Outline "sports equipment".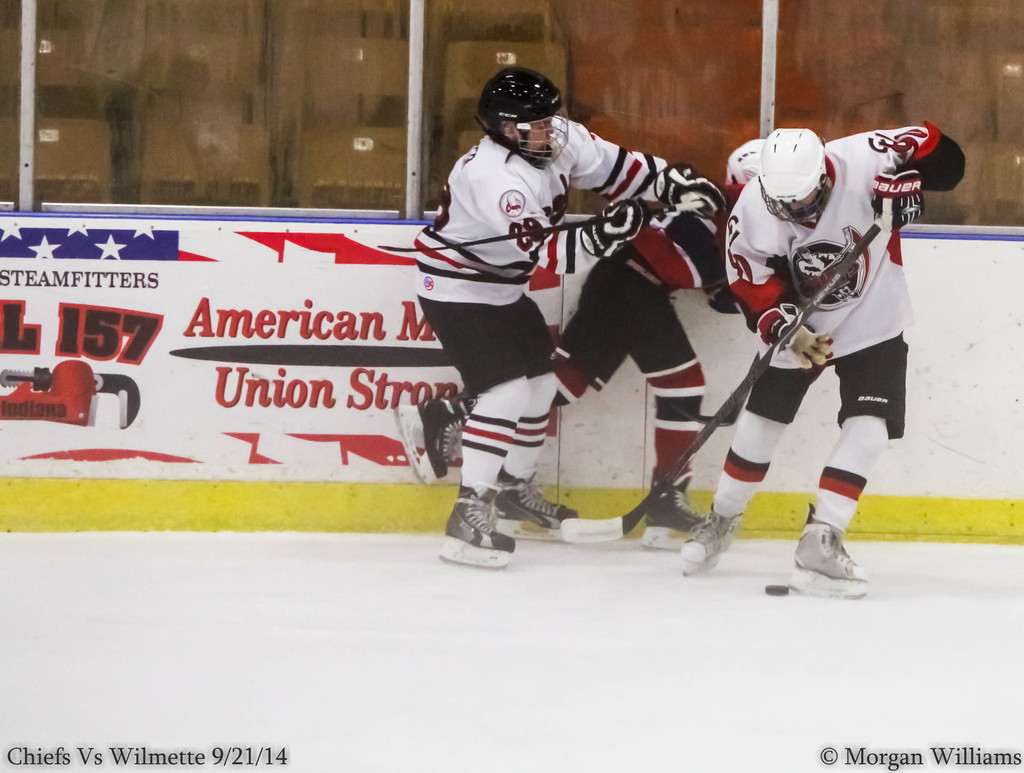
Outline: bbox(438, 478, 516, 572).
